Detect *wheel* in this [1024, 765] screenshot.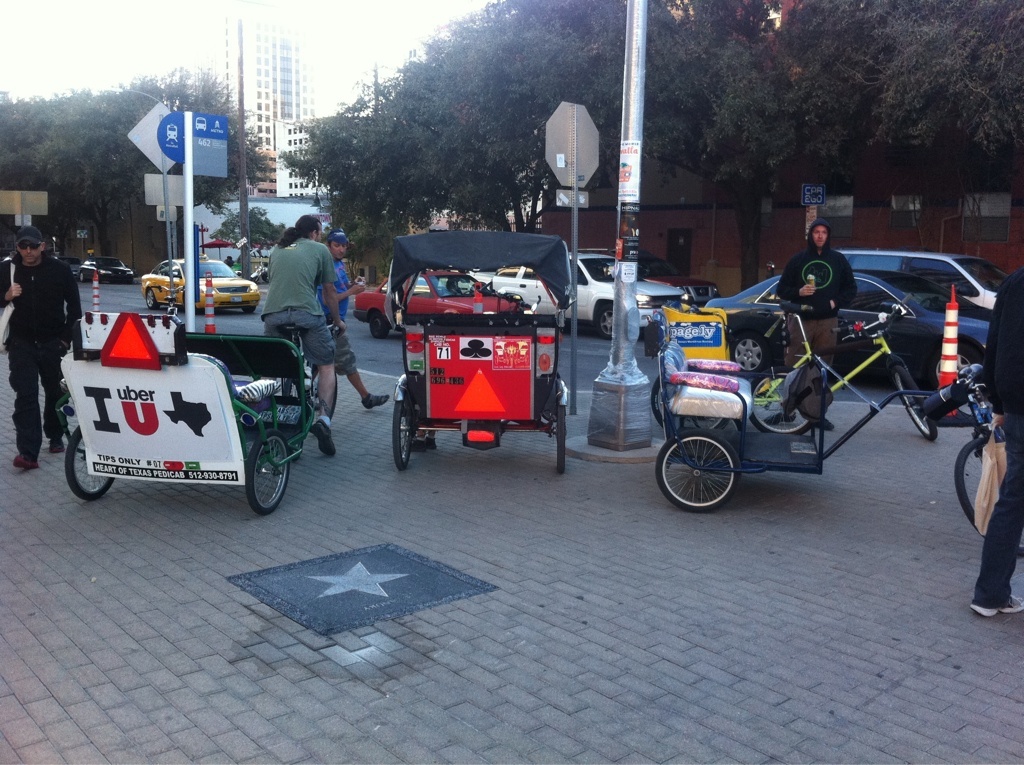
Detection: region(668, 434, 759, 506).
